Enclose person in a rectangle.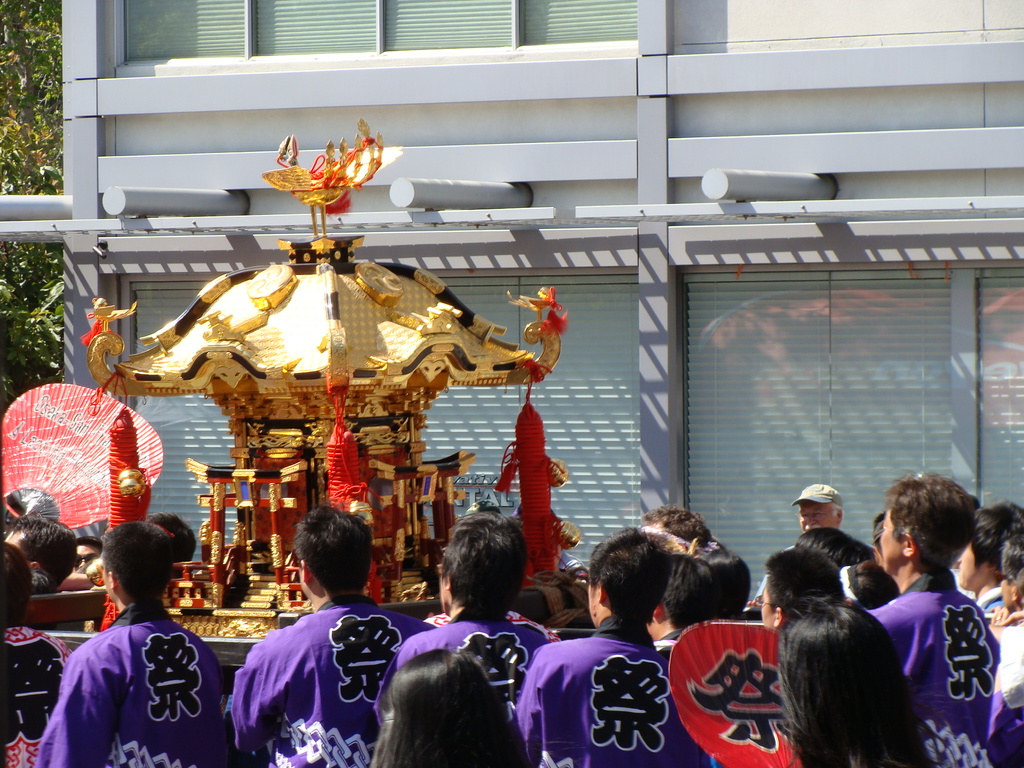
x1=759 y1=544 x2=844 y2=650.
